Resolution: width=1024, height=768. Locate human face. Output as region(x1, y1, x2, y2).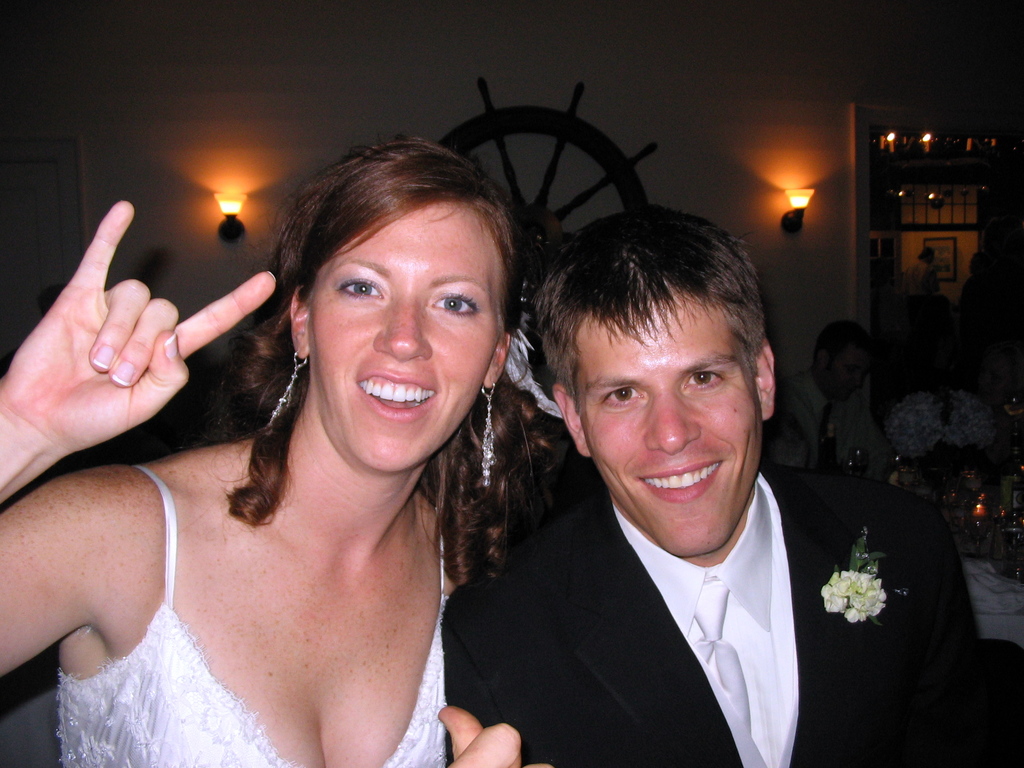
region(570, 288, 762, 558).
